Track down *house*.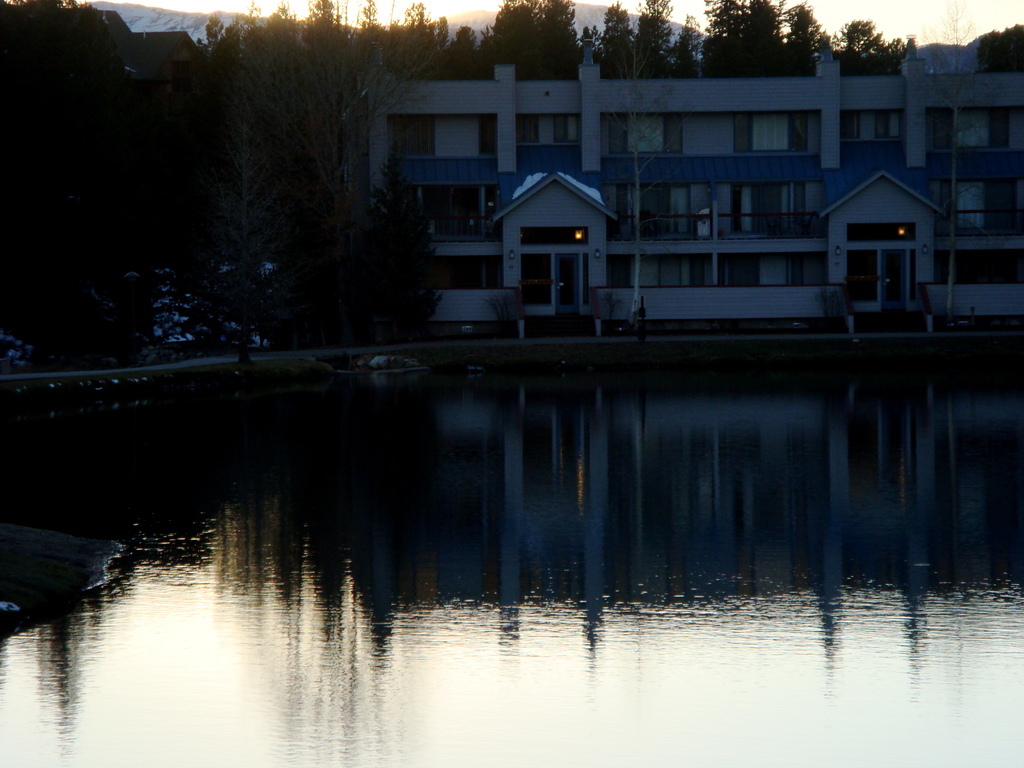
Tracked to (left=365, top=56, right=972, bottom=341).
